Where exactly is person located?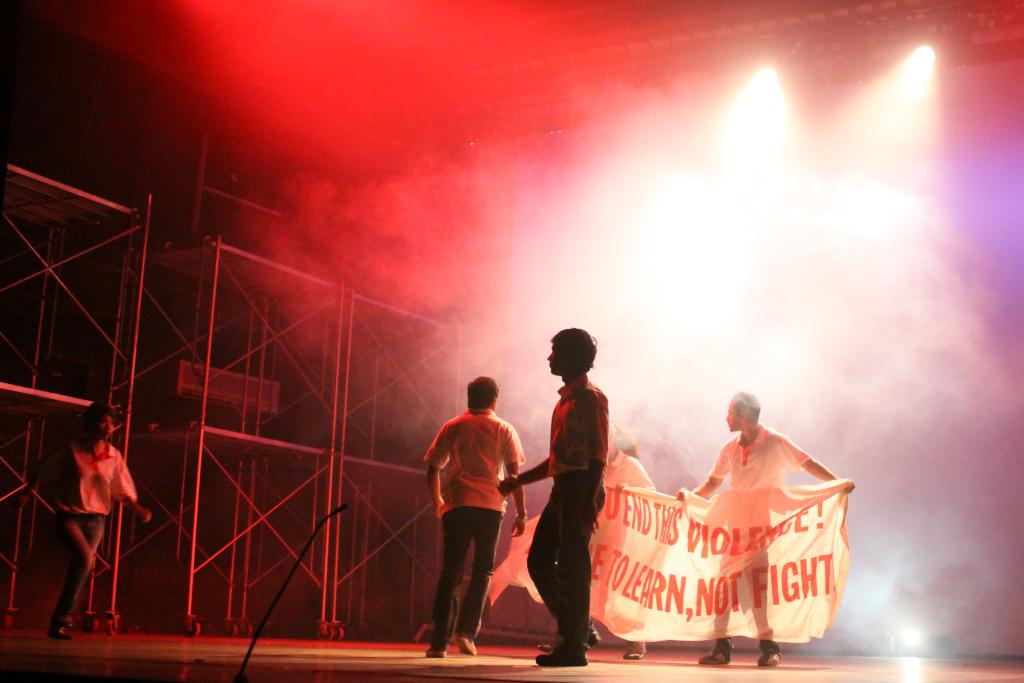
Its bounding box is 499:329:610:667.
